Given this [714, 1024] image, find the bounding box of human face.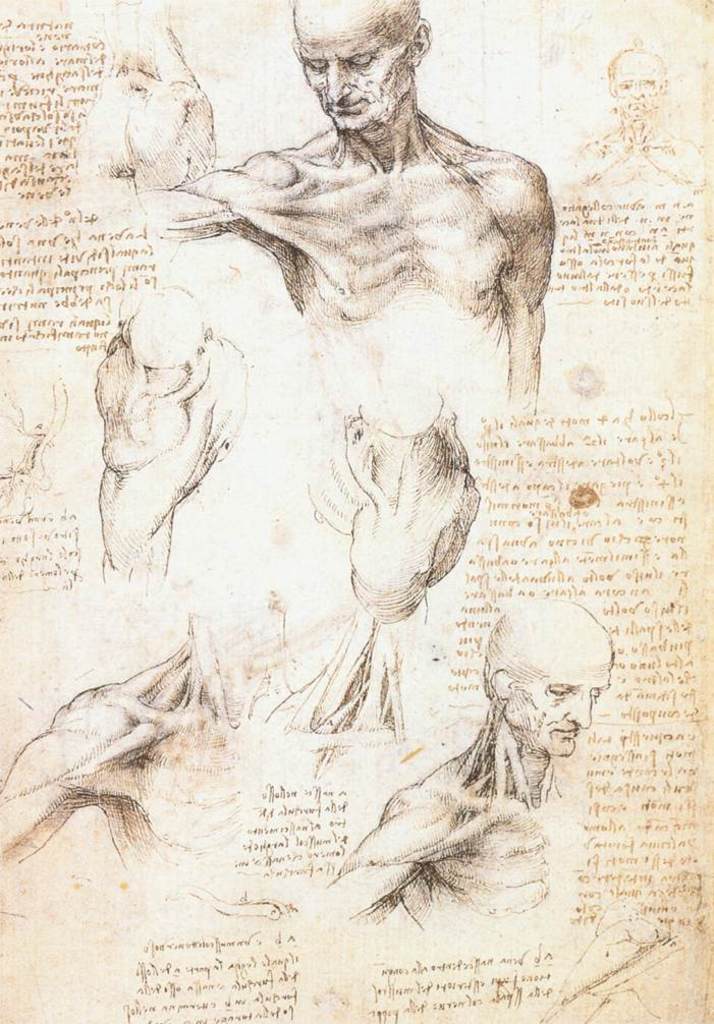
(513,643,613,763).
